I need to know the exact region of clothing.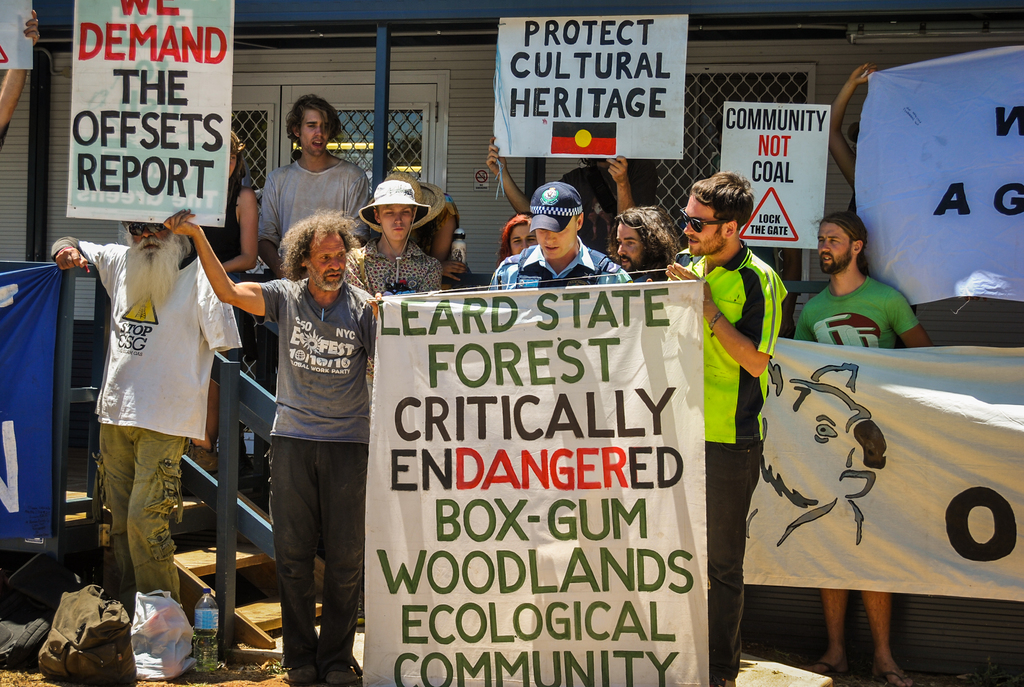
Region: {"x1": 259, "y1": 154, "x2": 389, "y2": 271}.
